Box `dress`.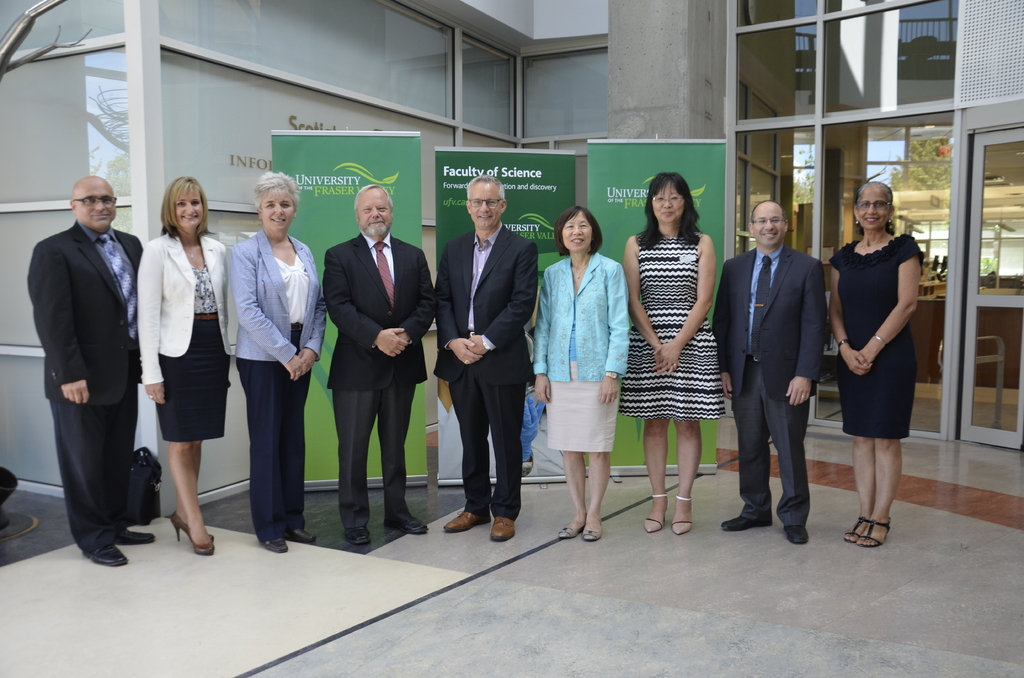
x1=623 y1=216 x2=718 y2=478.
